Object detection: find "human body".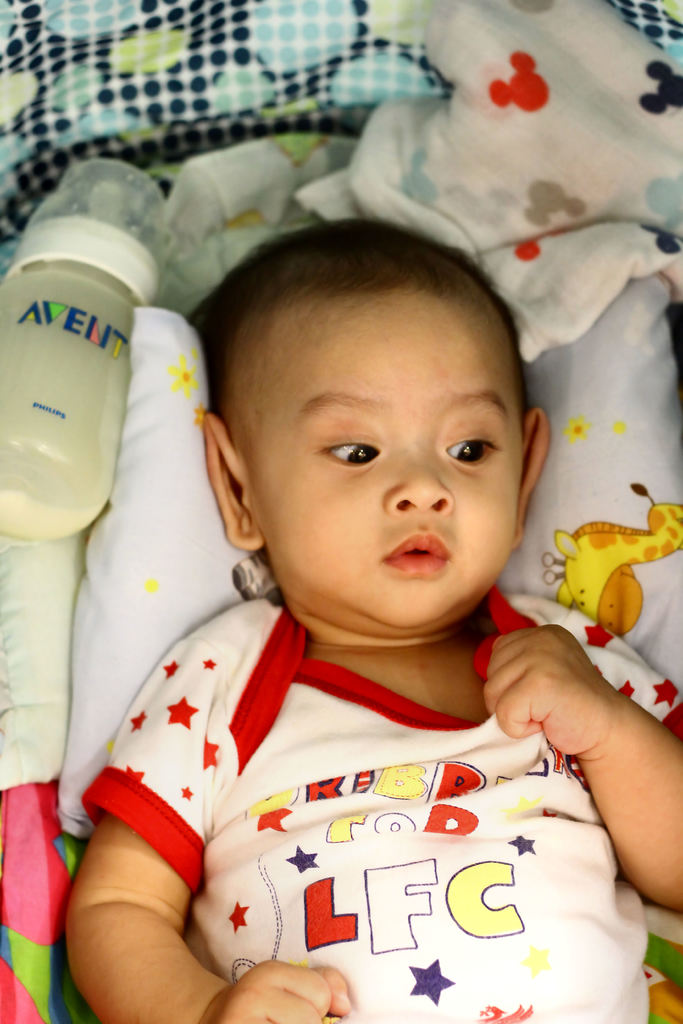
(left=49, top=61, right=673, bottom=1023).
